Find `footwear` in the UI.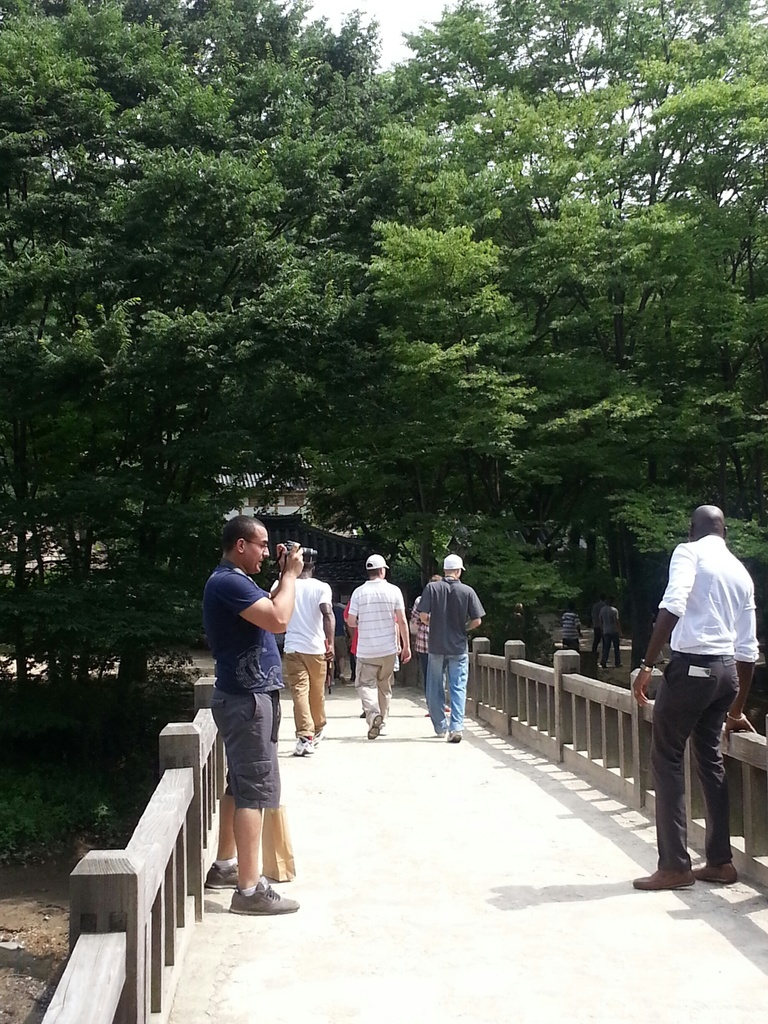
UI element at [632, 863, 694, 891].
